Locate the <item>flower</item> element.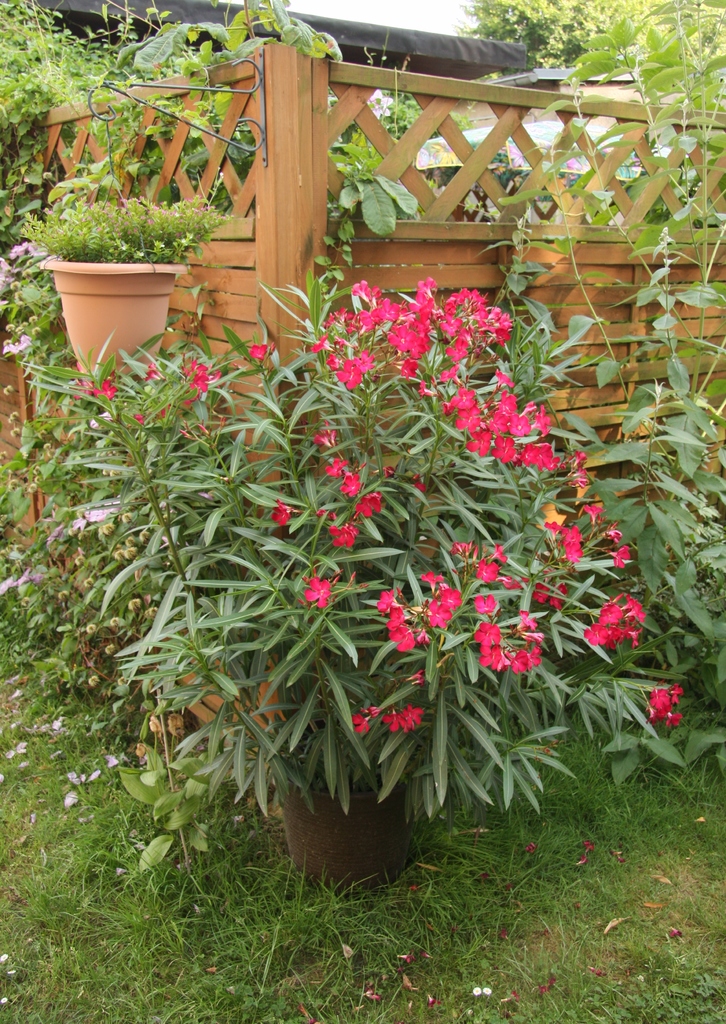
Element bbox: crop(324, 458, 350, 481).
